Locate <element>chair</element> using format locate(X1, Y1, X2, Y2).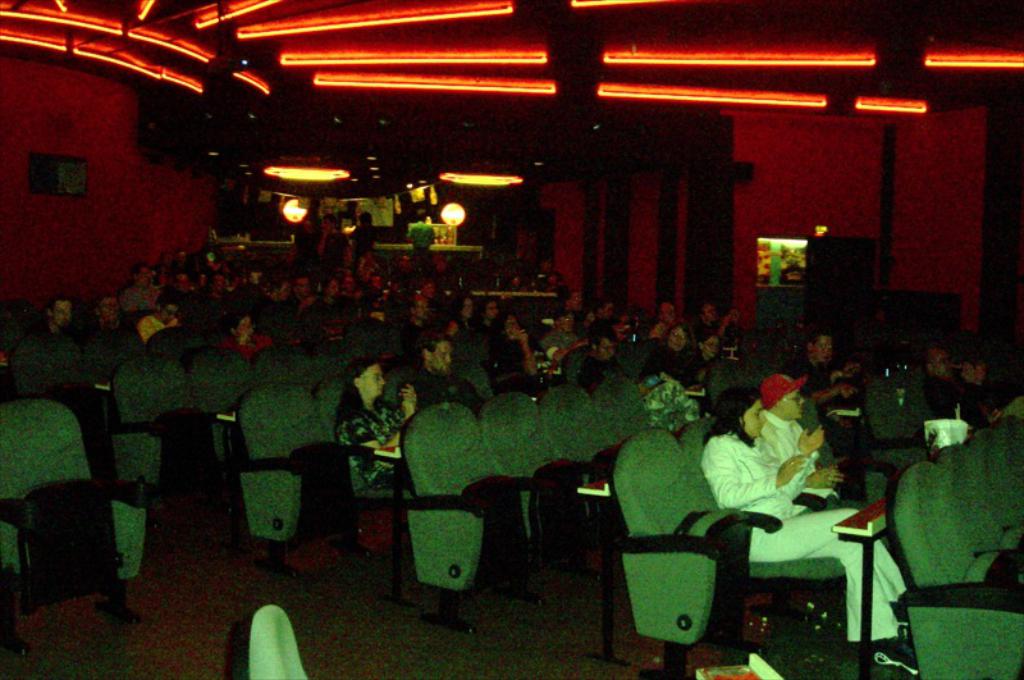
locate(454, 357, 494, 398).
